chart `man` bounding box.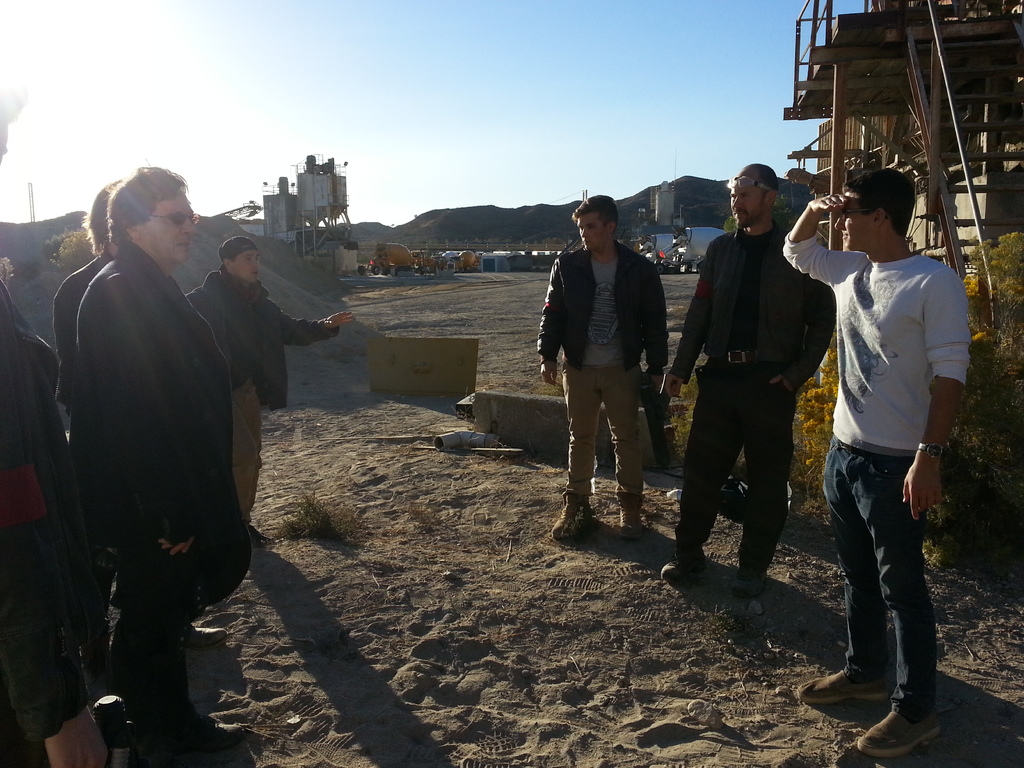
Charted: <region>184, 236, 355, 552</region>.
